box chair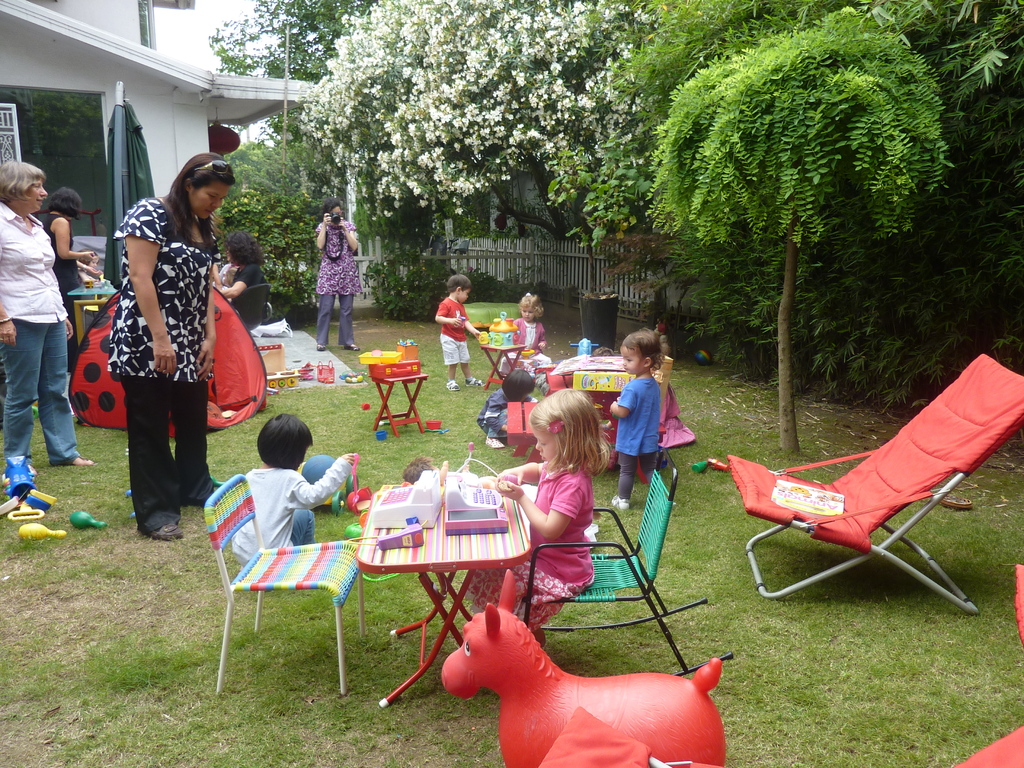
[728,345,1023,603]
